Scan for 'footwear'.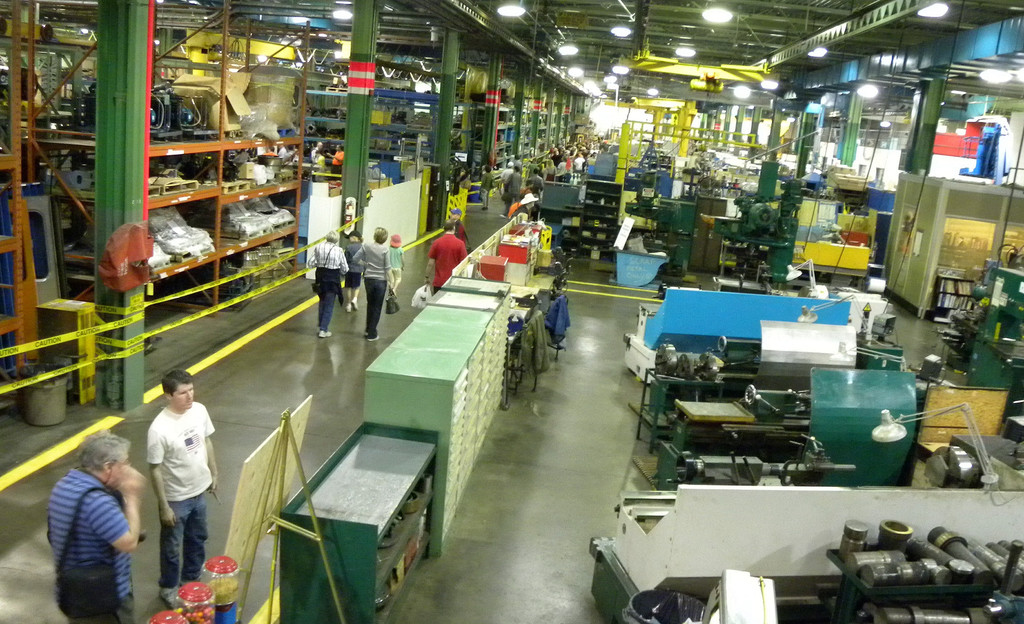
Scan result: x1=344 y1=305 x2=351 y2=314.
